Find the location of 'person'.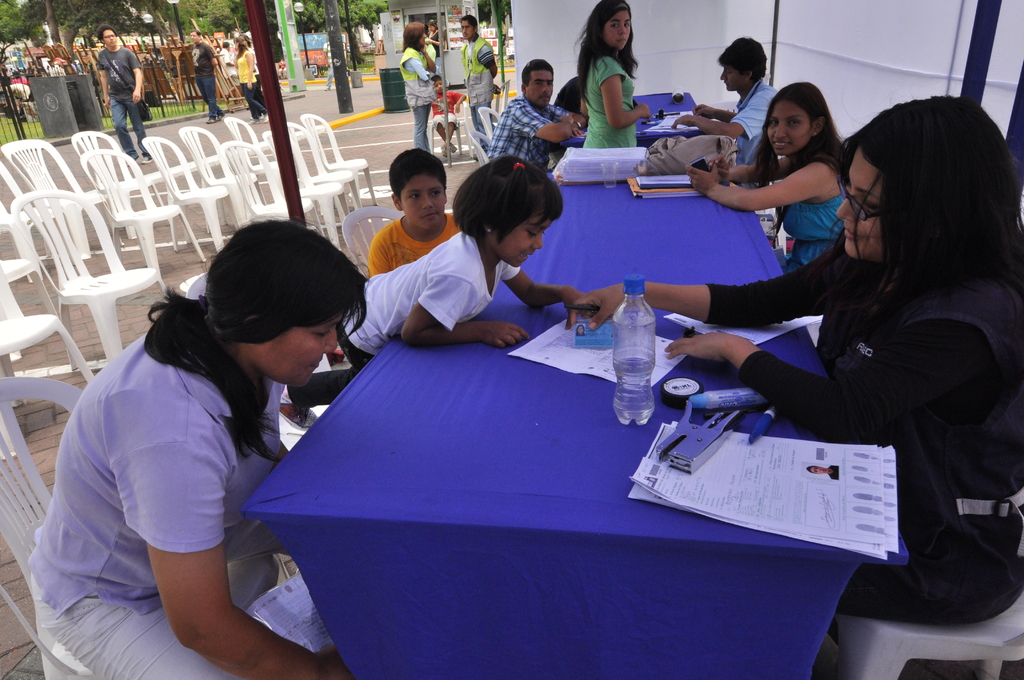
Location: (227,37,269,124).
